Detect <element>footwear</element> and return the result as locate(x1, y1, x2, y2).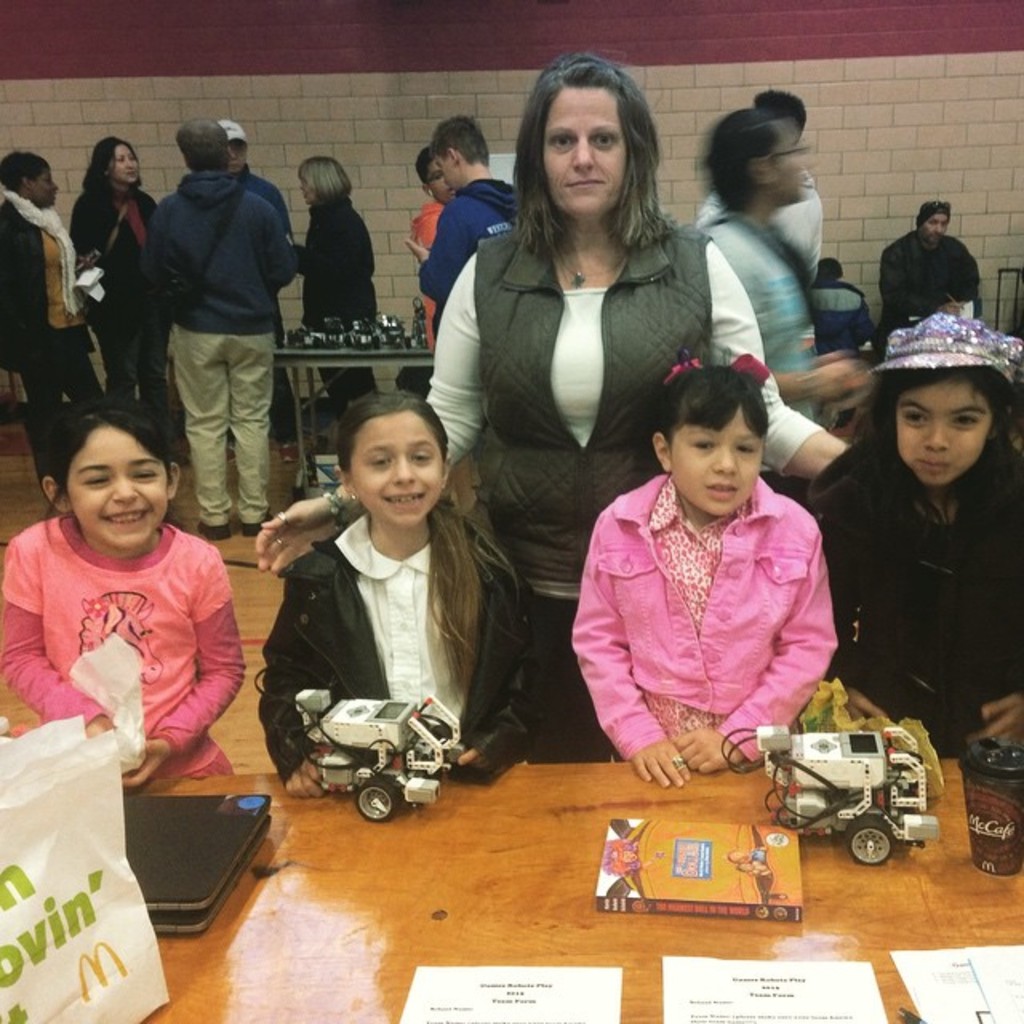
locate(240, 512, 274, 536).
